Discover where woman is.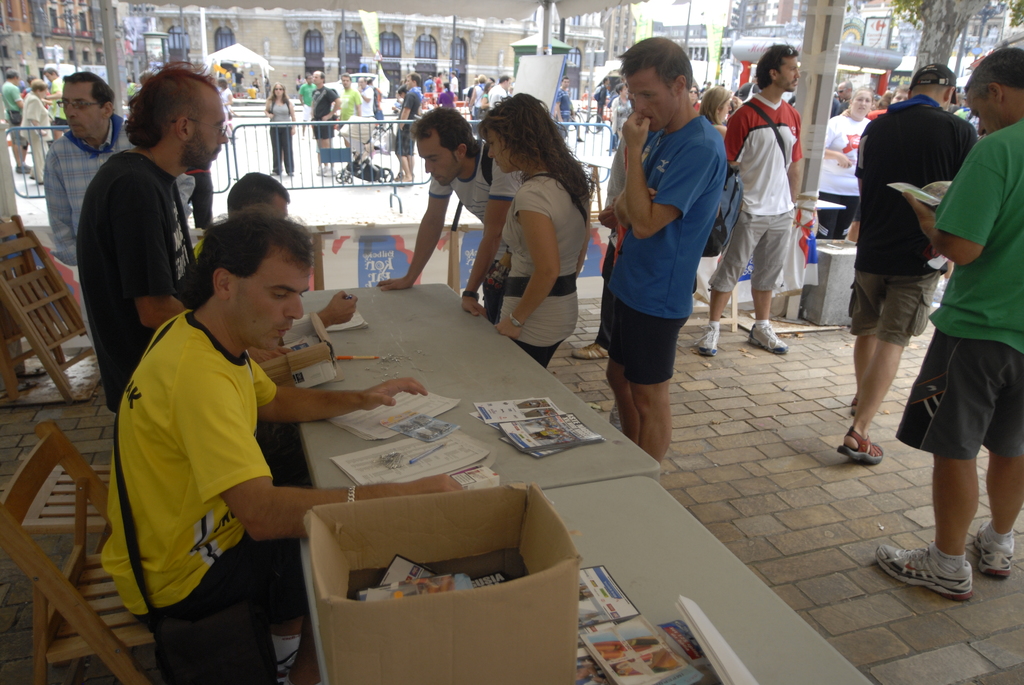
Discovered at [x1=264, y1=83, x2=299, y2=179].
